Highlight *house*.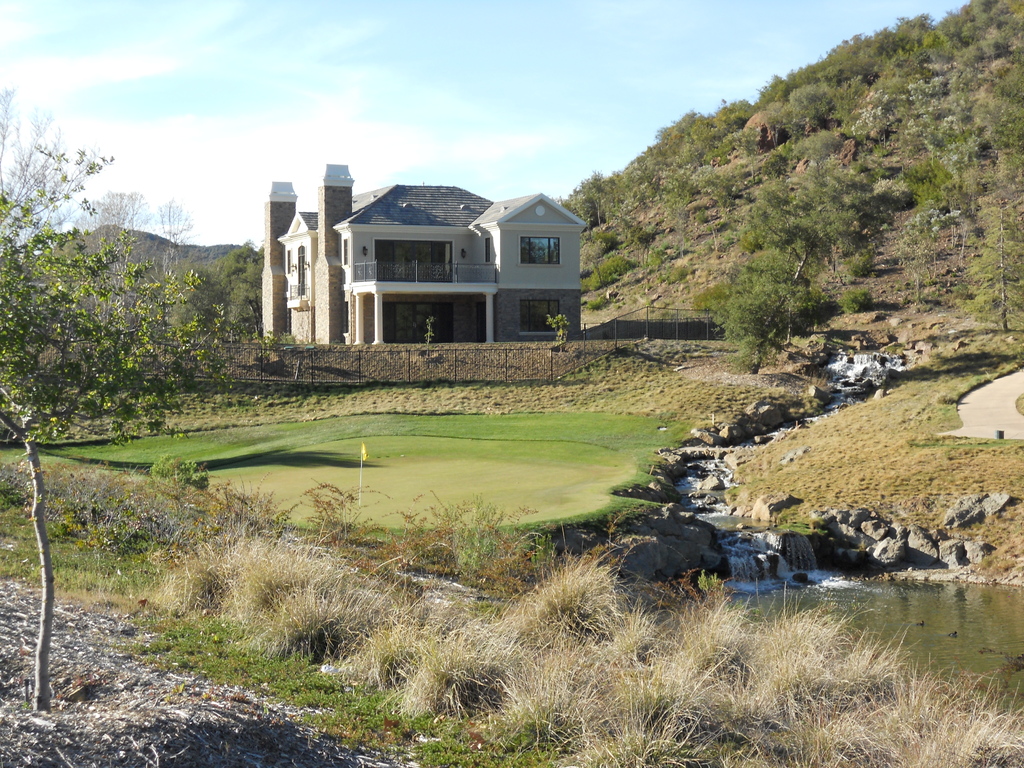
Highlighted region: x1=275 y1=173 x2=604 y2=359.
